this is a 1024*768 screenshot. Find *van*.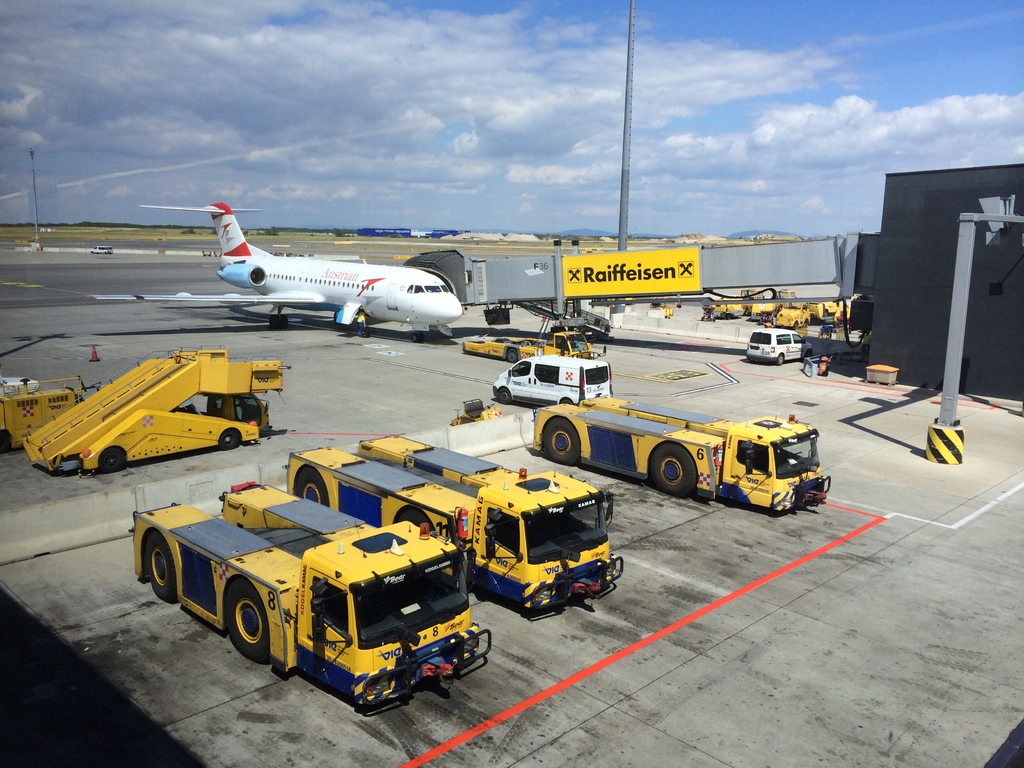
Bounding box: BBox(492, 352, 613, 404).
